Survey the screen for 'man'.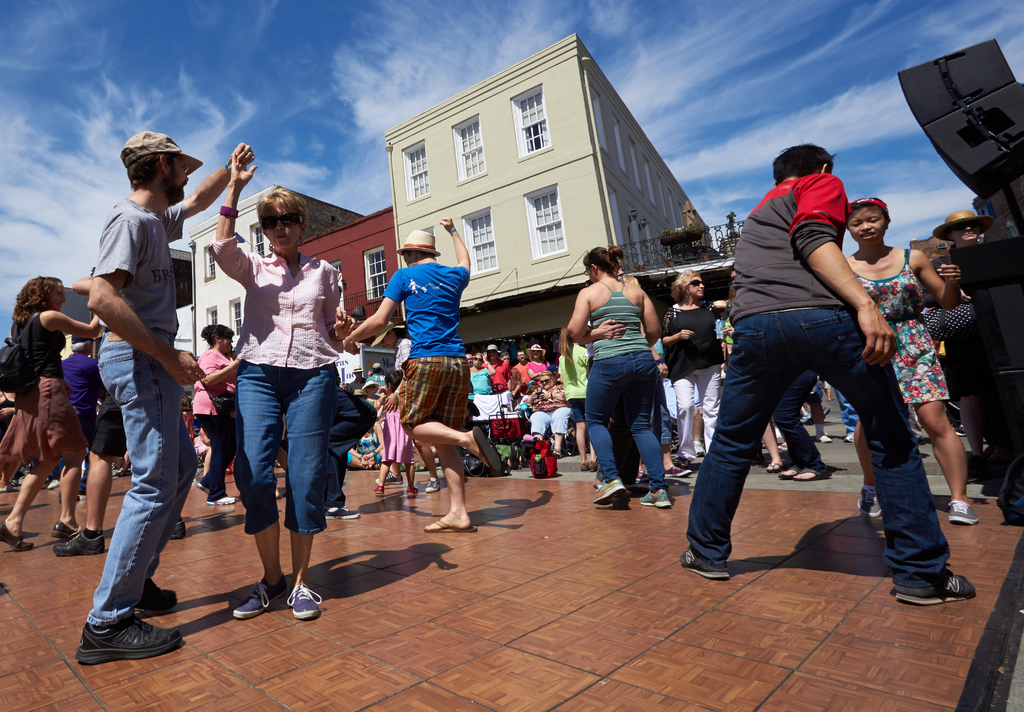
Survey found: 481,341,524,416.
